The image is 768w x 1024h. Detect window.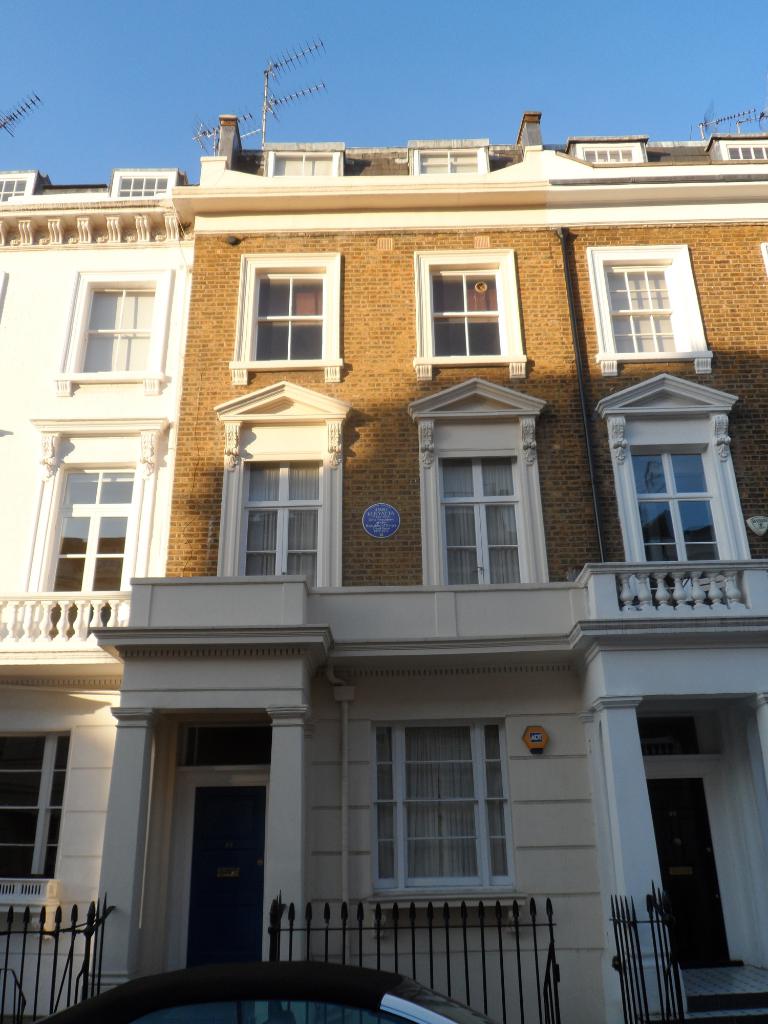
Detection: bbox=(228, 251, 346, 361).
